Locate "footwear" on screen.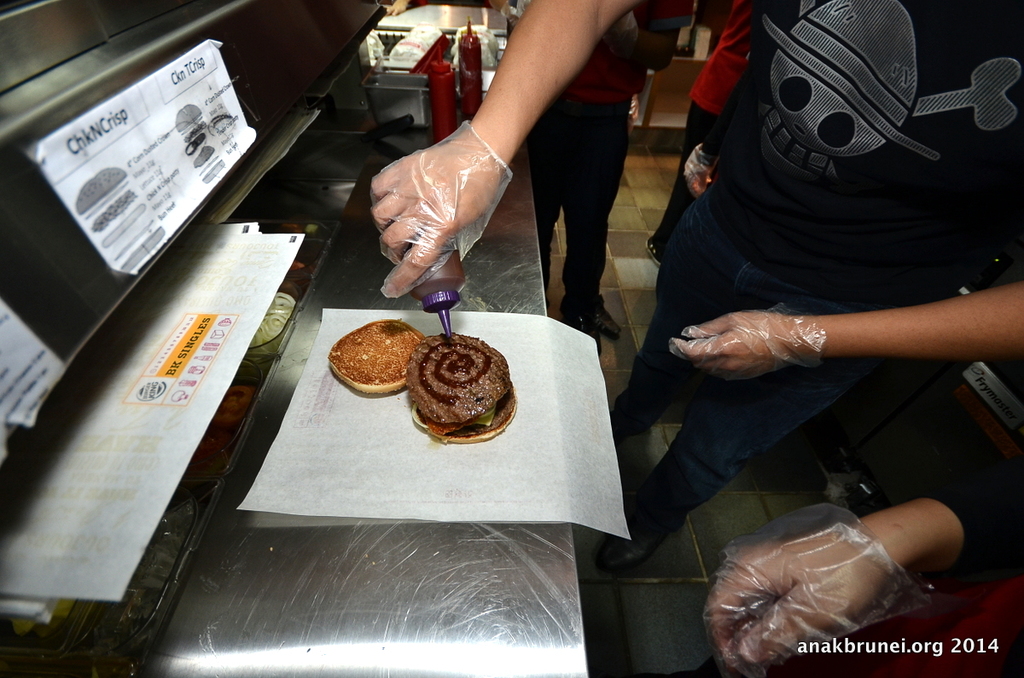
On screen at (591,501,685,577).
